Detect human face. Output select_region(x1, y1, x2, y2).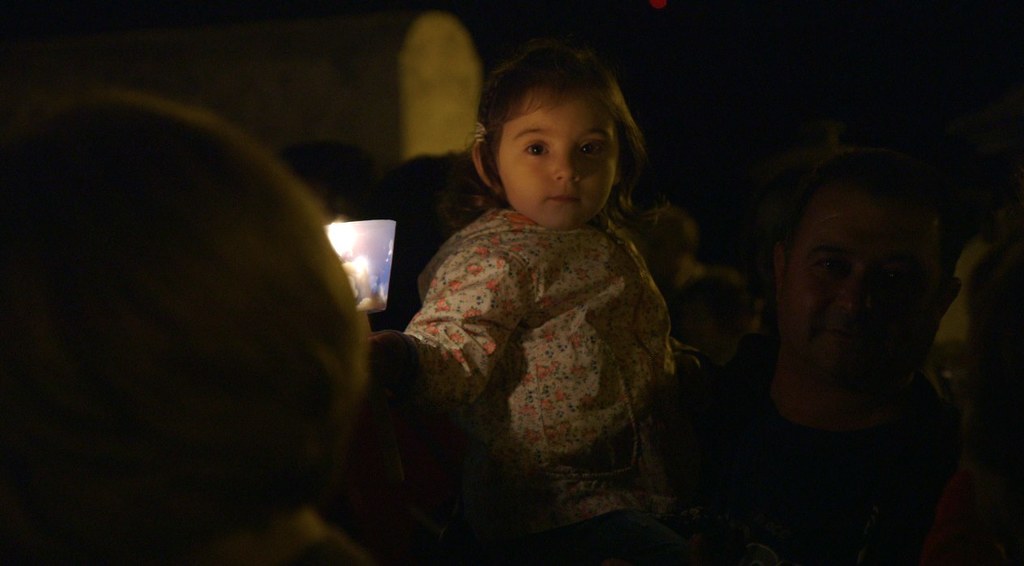
select_region(499, 91, 618, 229).
